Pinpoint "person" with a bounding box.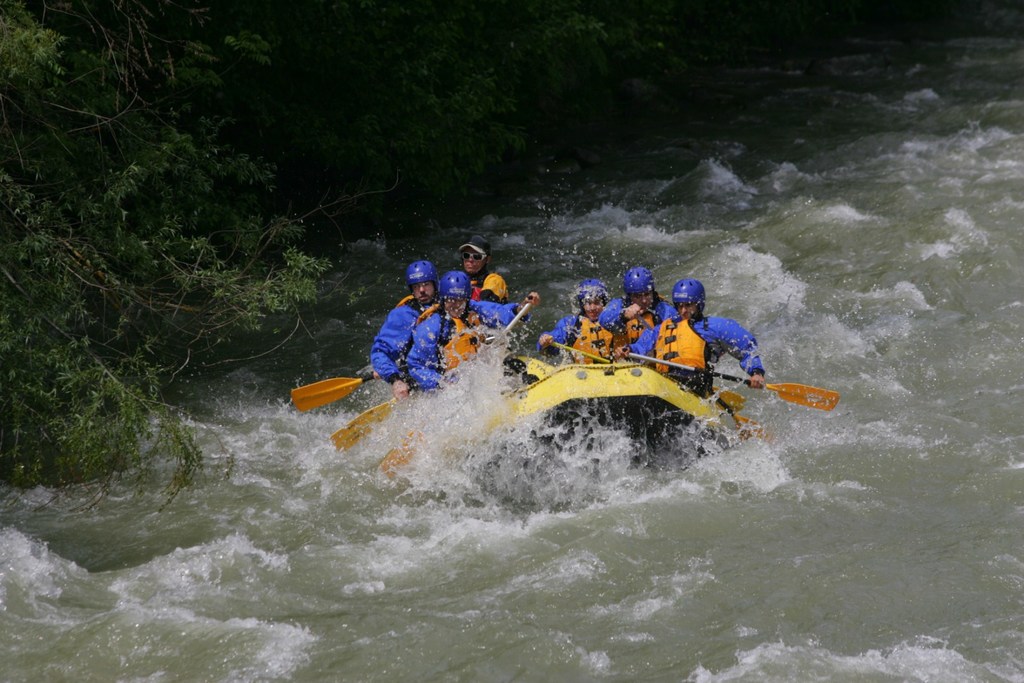
(left=467, top=271, right=527, bottom=350).
